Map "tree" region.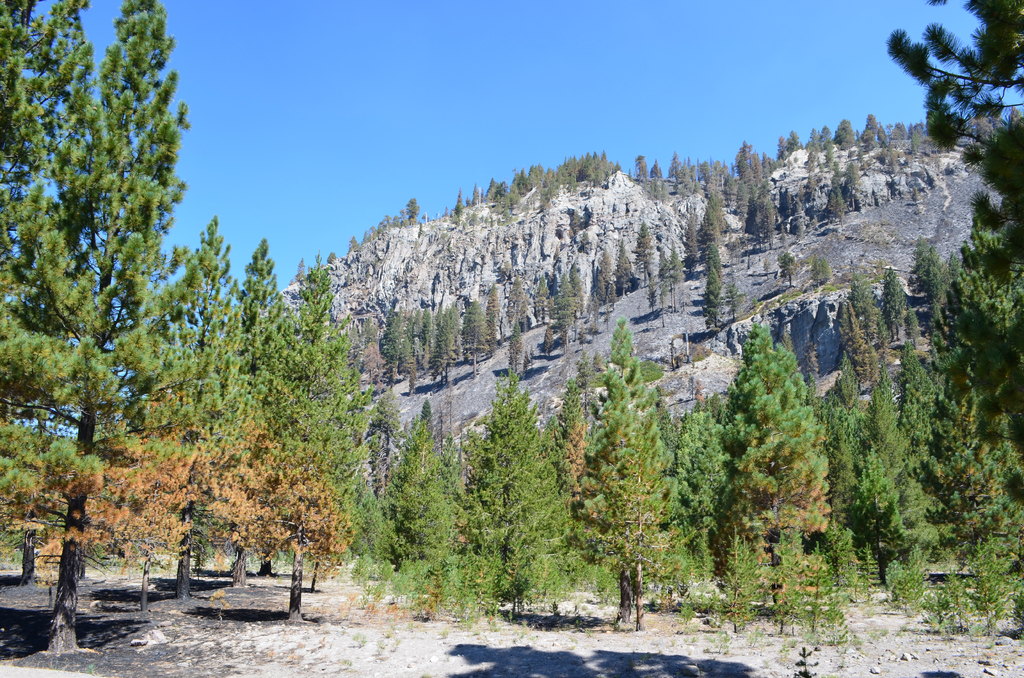
Mapped to (908,263,1023,561).
